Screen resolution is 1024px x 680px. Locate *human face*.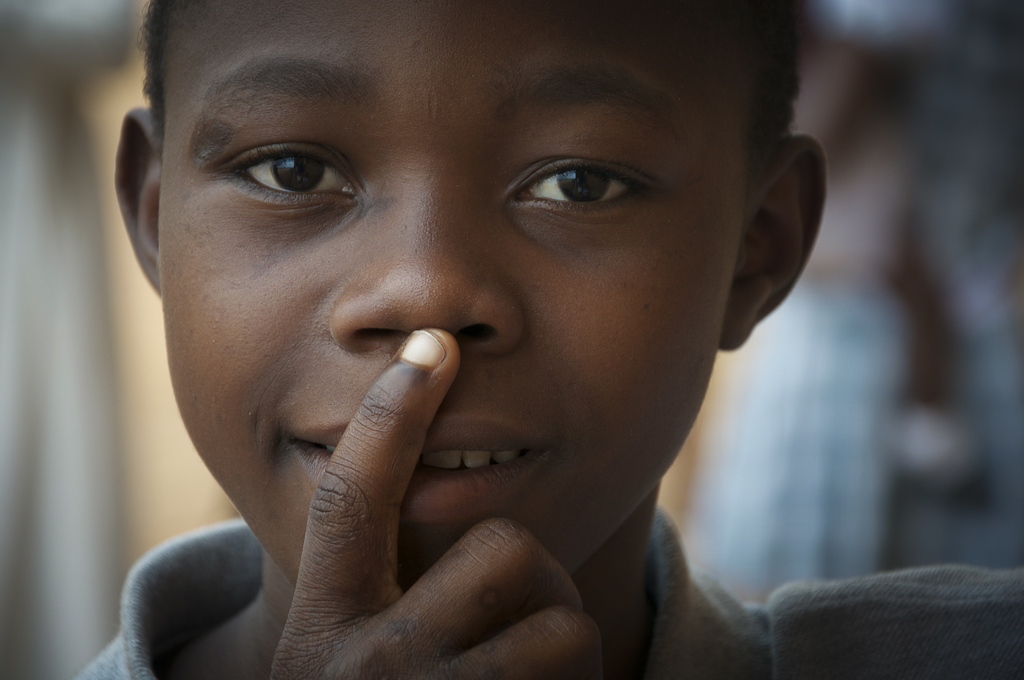
locate(160, 0, 753, 585).
